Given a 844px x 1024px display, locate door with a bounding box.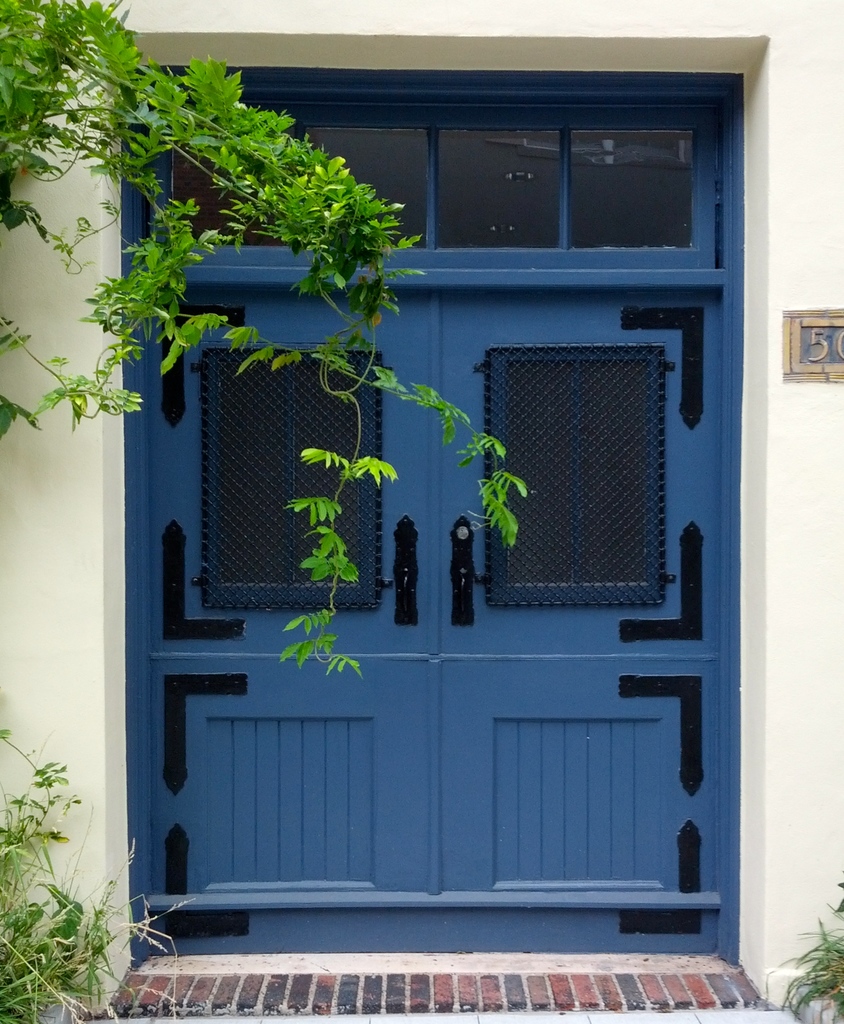
Located: [210, 247, 746, 866].
